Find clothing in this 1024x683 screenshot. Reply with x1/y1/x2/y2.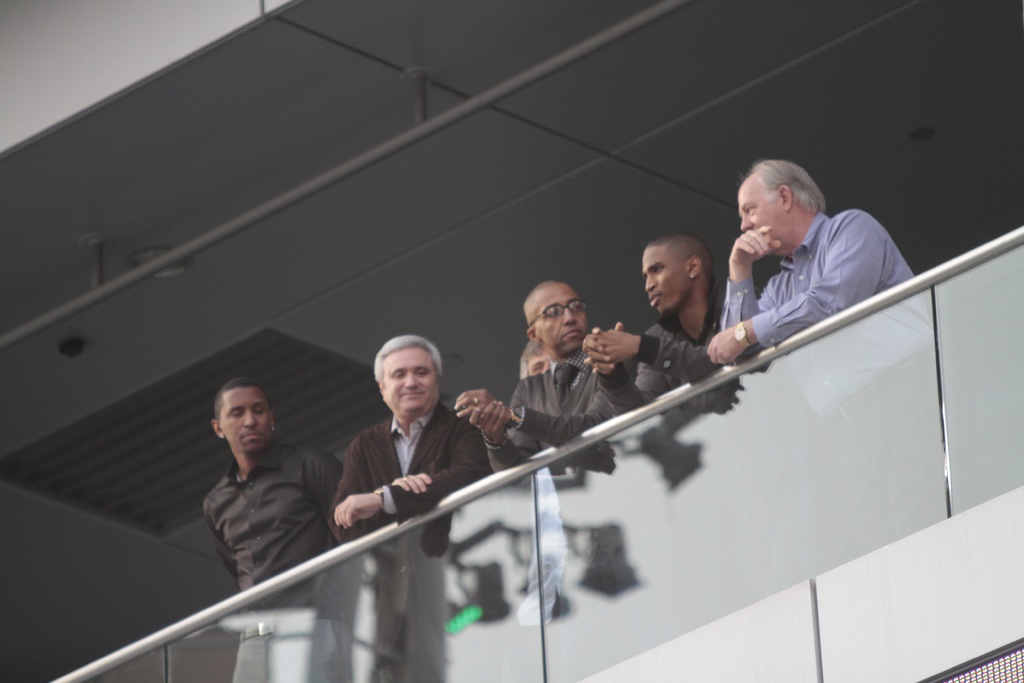
512/454/562/682.
